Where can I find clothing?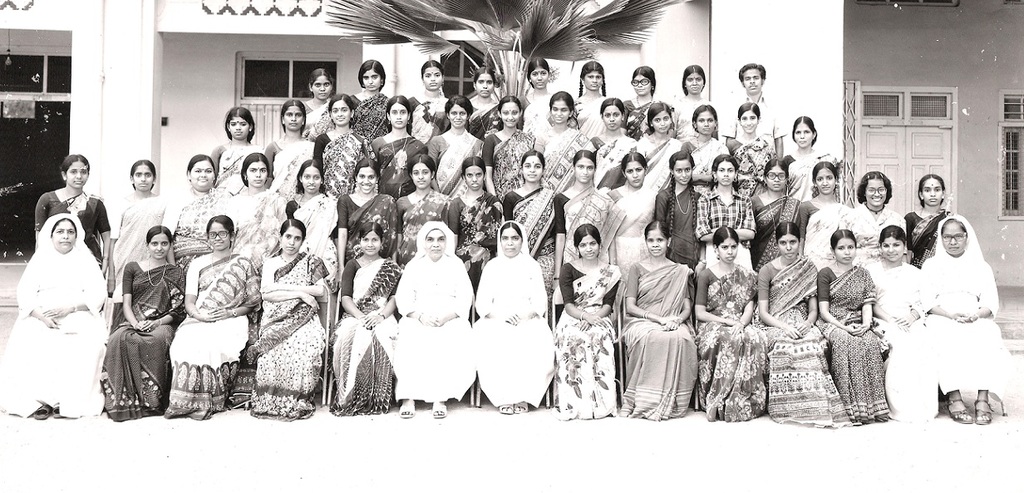
You can find it at <bbox>428, 120, 490, 195</bbox>.
